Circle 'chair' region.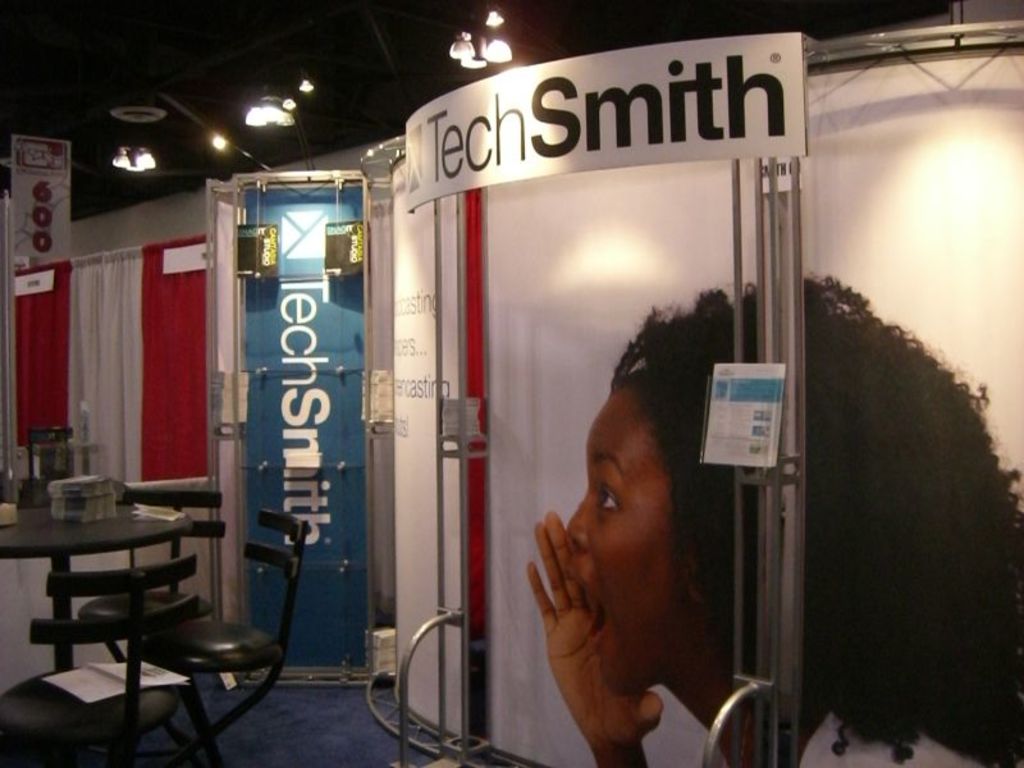
Region: bbox(1, 558, 198, 728).
